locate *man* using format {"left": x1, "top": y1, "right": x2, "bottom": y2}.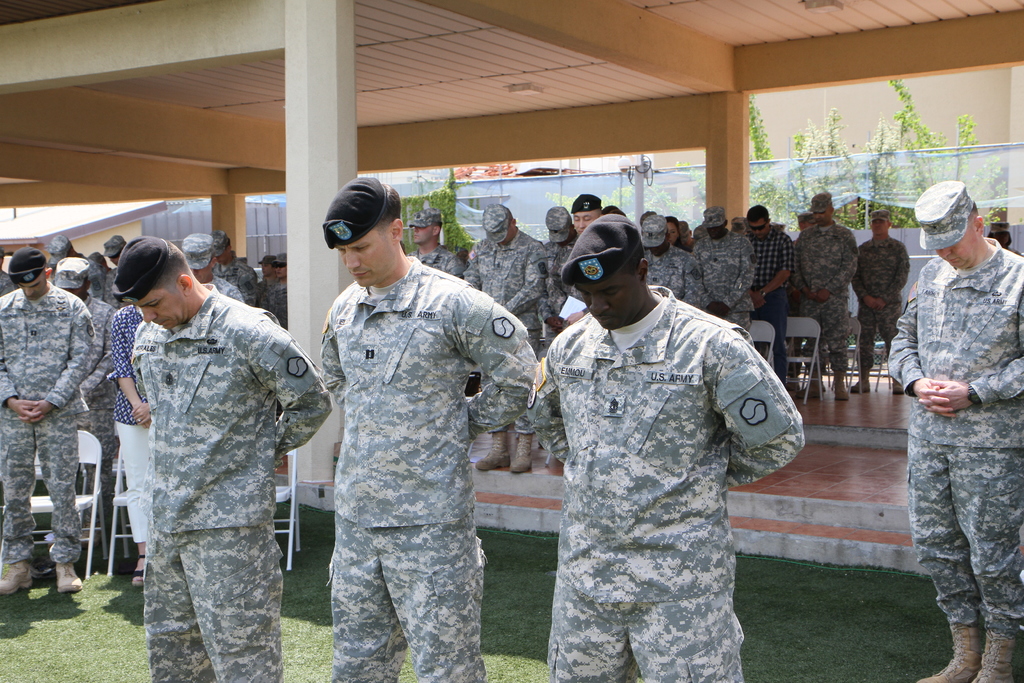
{"left": 692, "top": 208, "right": 753, "bottom": 325}.
